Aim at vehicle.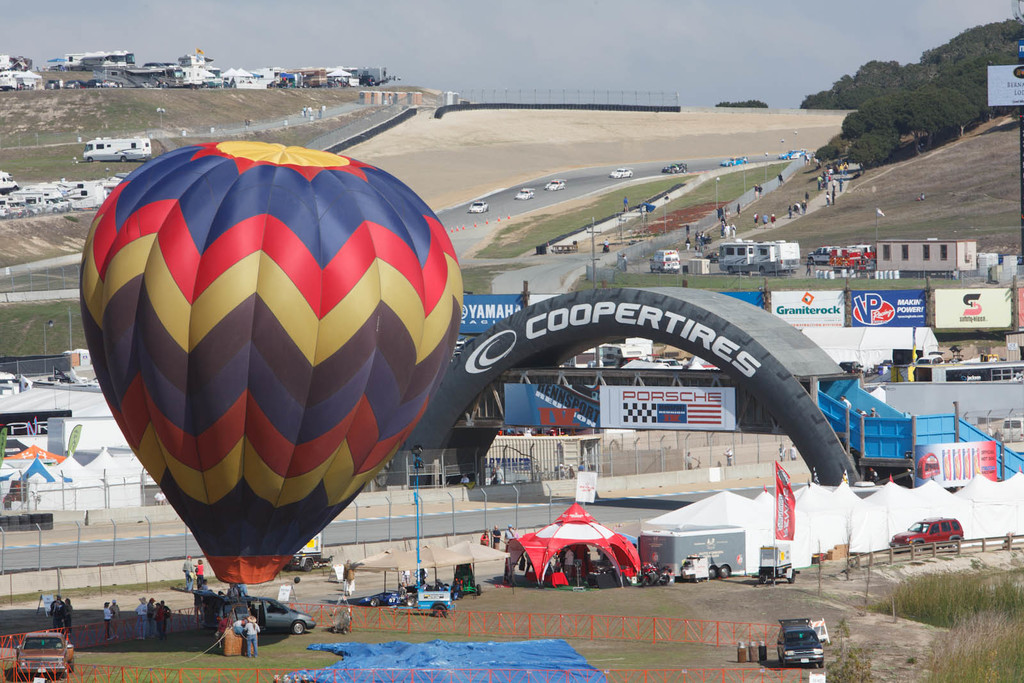
Aimed at (664,166,689,171).
